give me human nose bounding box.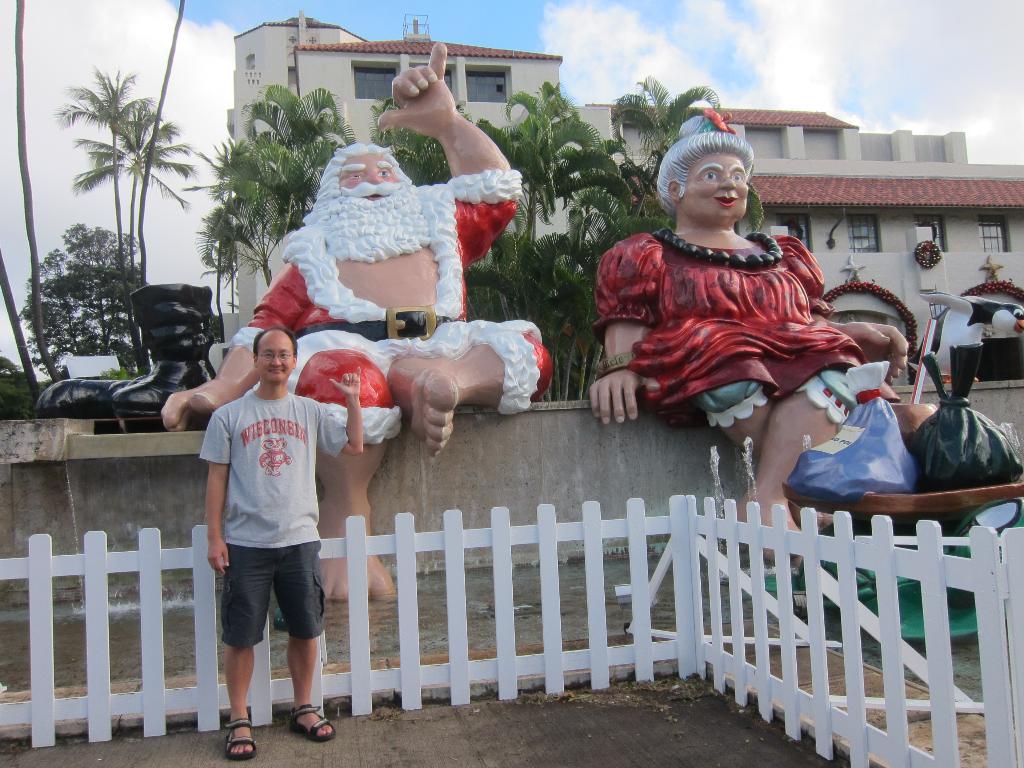
bbox(361, 172, 383, 184).
